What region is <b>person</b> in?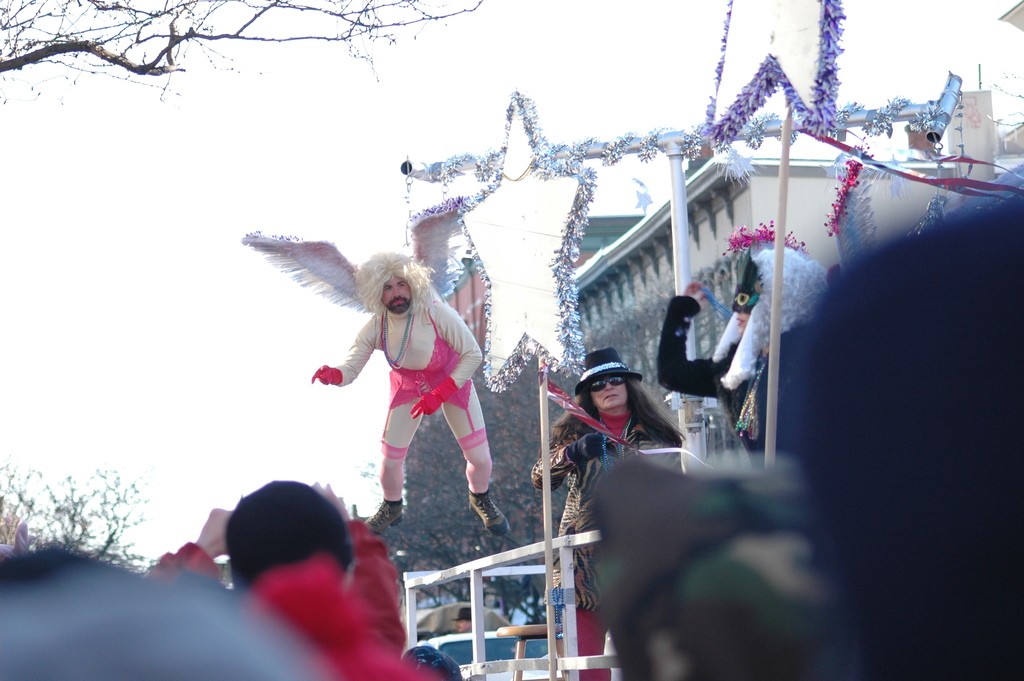
pyautogui.locateOnScreen(655, 247, 844, 463).
